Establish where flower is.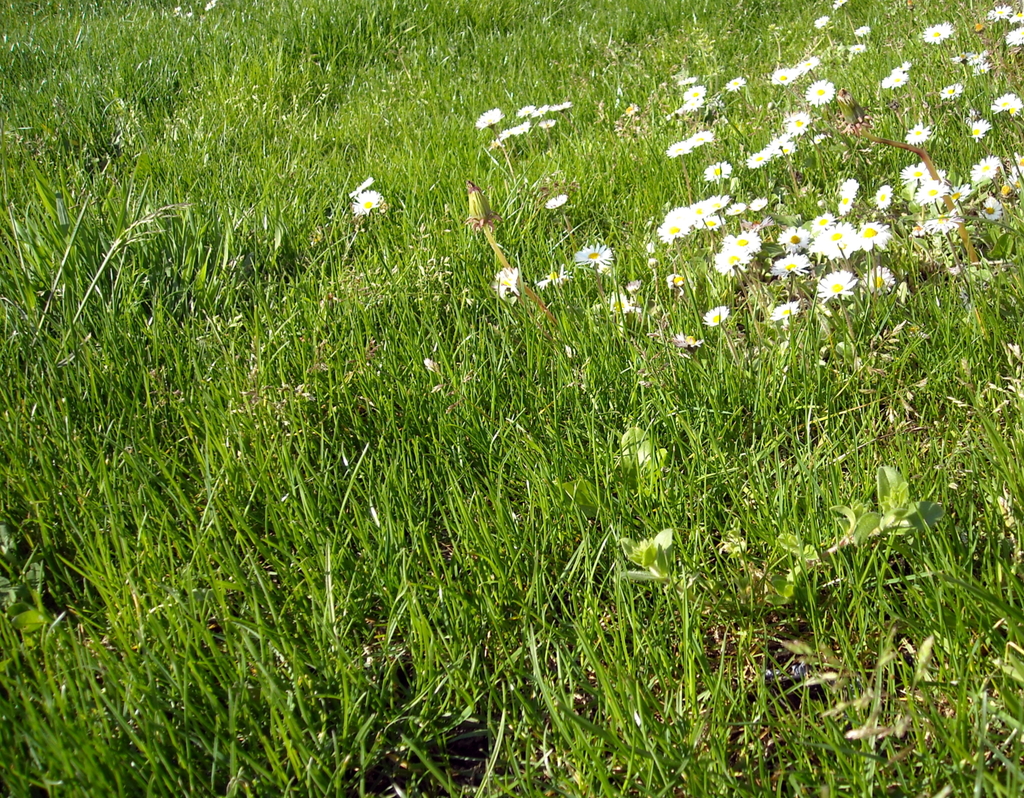
Established at (left=690, top=129, right=715, bottom=150).
